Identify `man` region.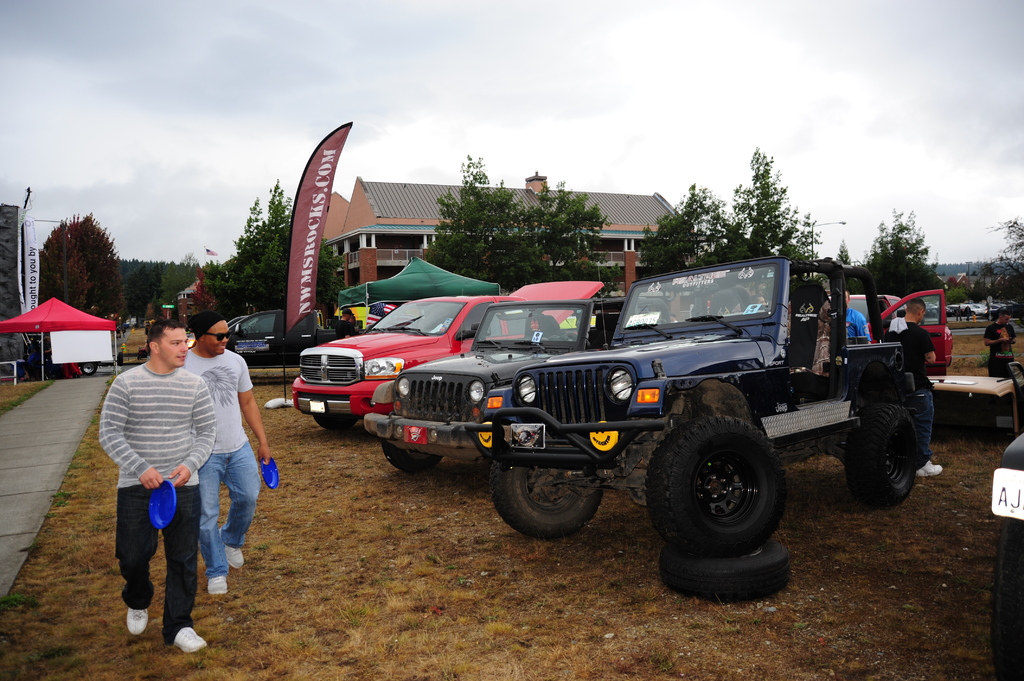
Region: 979,306,1014,376.
